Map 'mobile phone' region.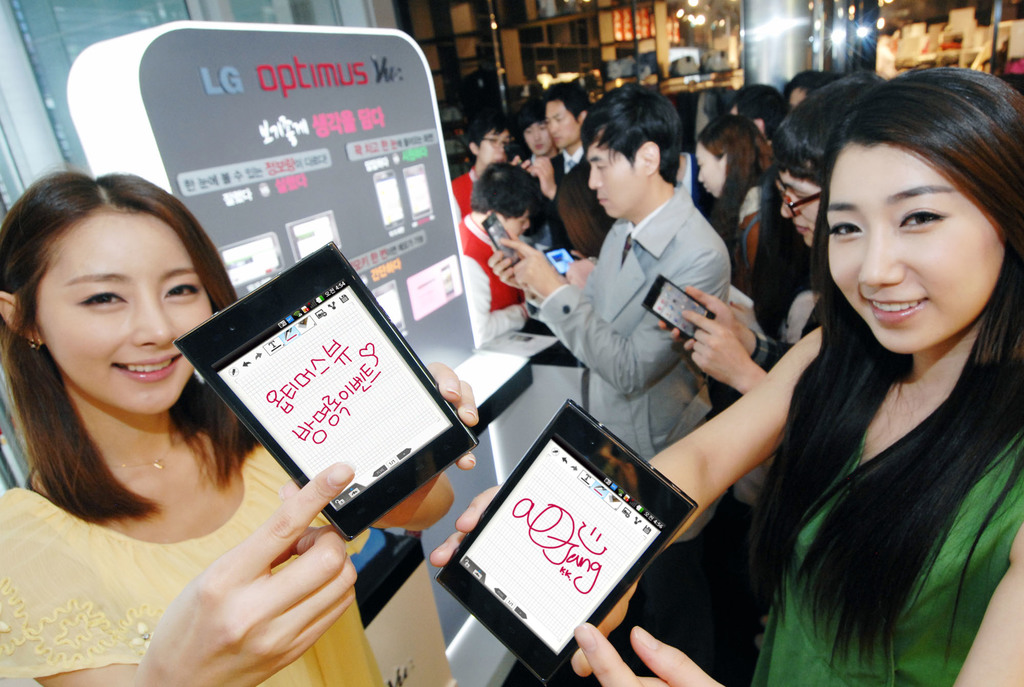
Mapped to (left=219, top=230, right=286, bottom=288).
